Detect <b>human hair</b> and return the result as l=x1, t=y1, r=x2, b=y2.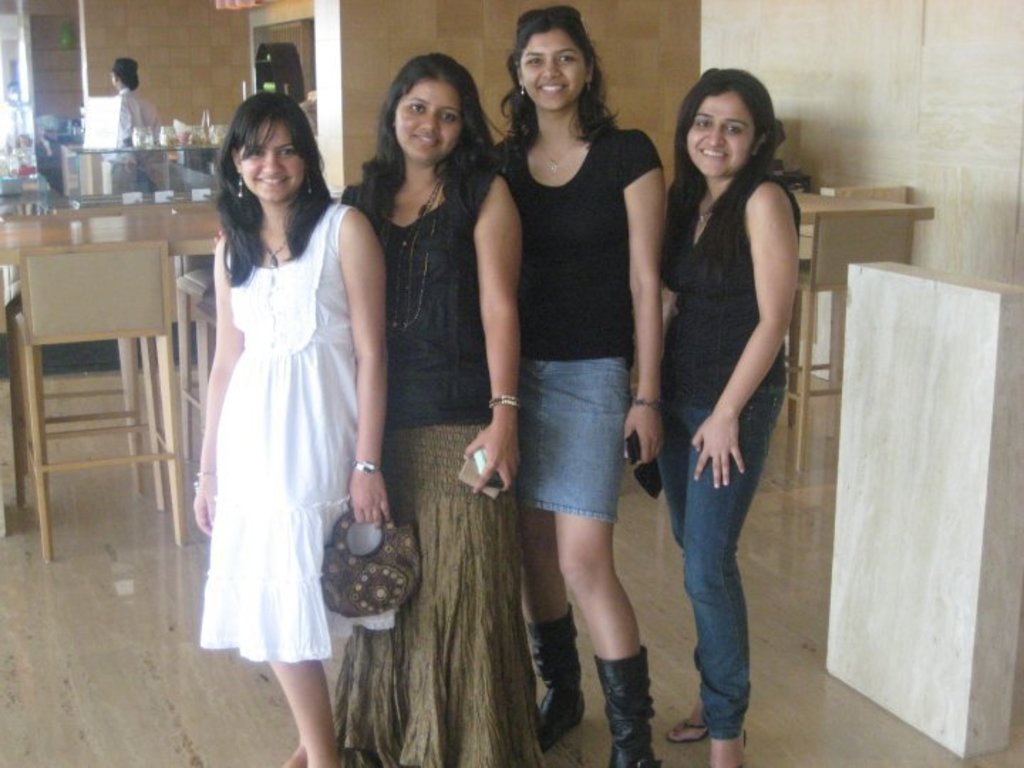
l=498, t=4, r=622, b=178.
